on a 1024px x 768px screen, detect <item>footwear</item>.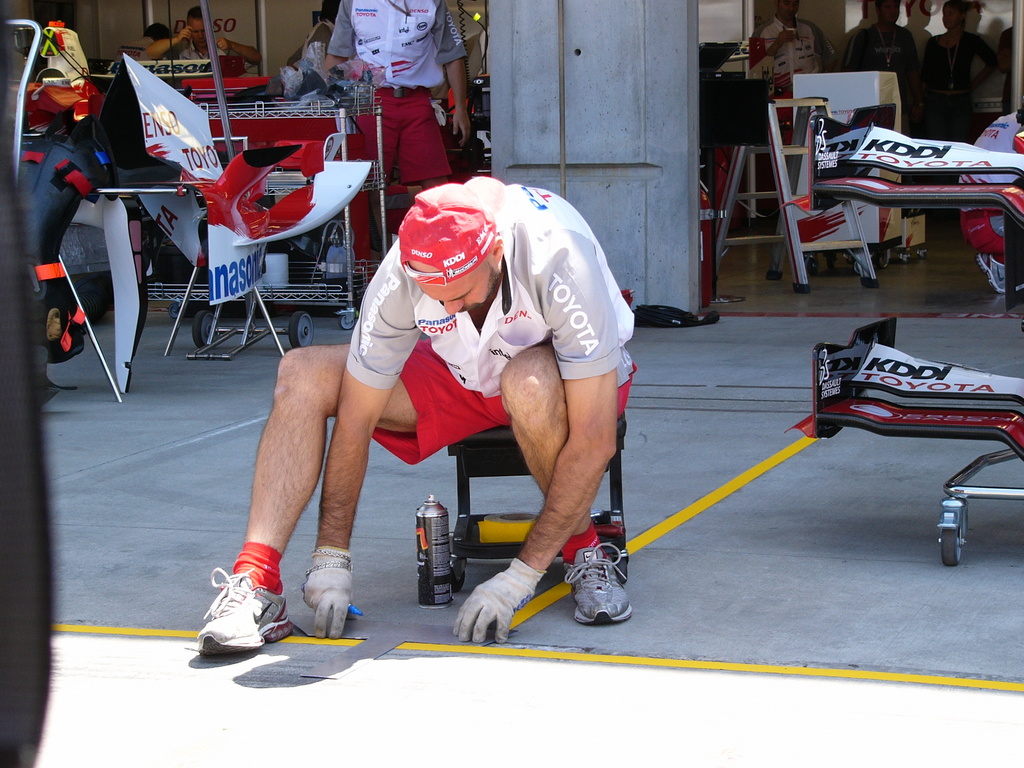
[x1=975, y1=252, x2=1017, y2=307].
